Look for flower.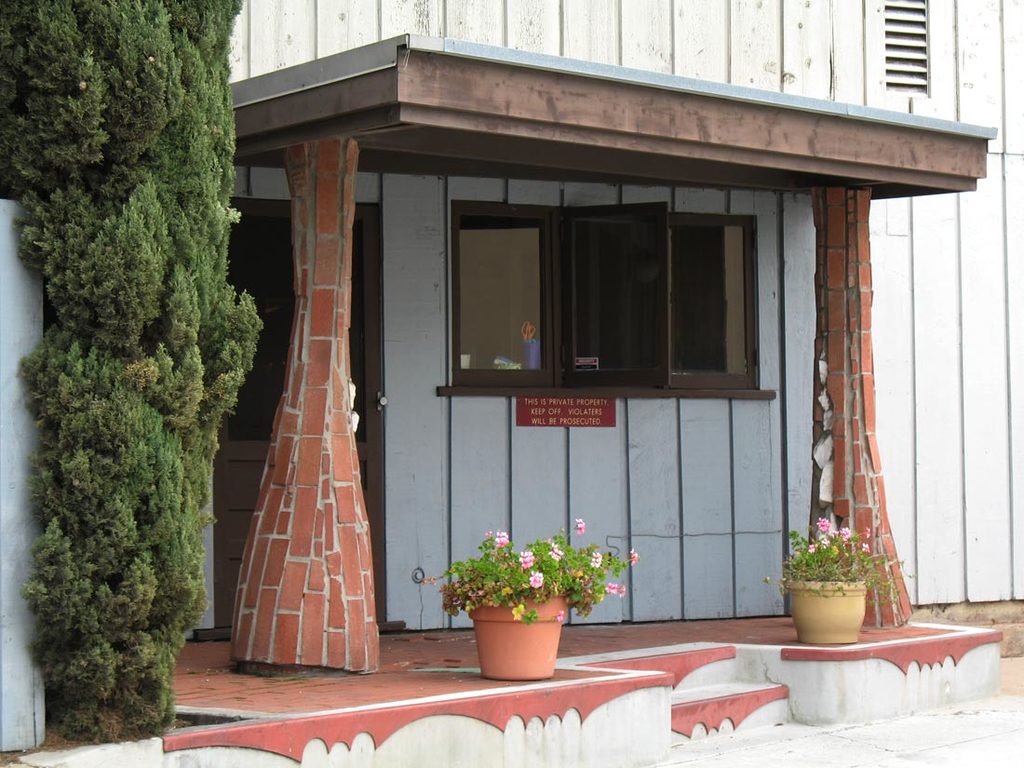
Found: region(604, 579, 616, 594).
